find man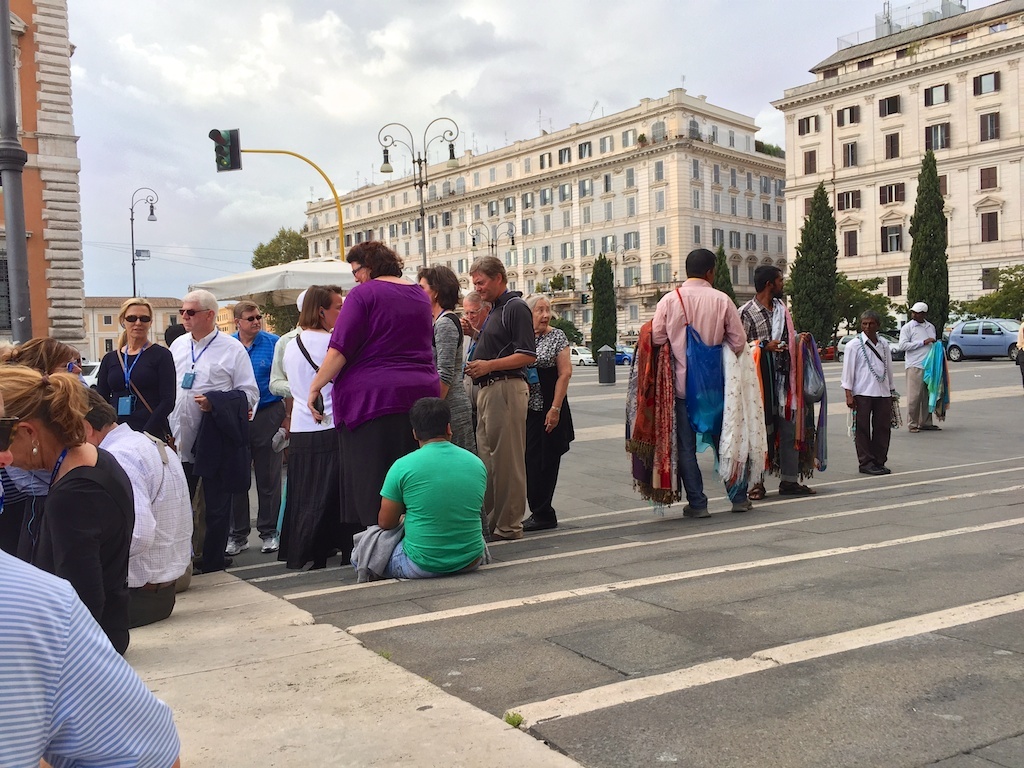
x1=466, y1=249, x2=542, y2=545
